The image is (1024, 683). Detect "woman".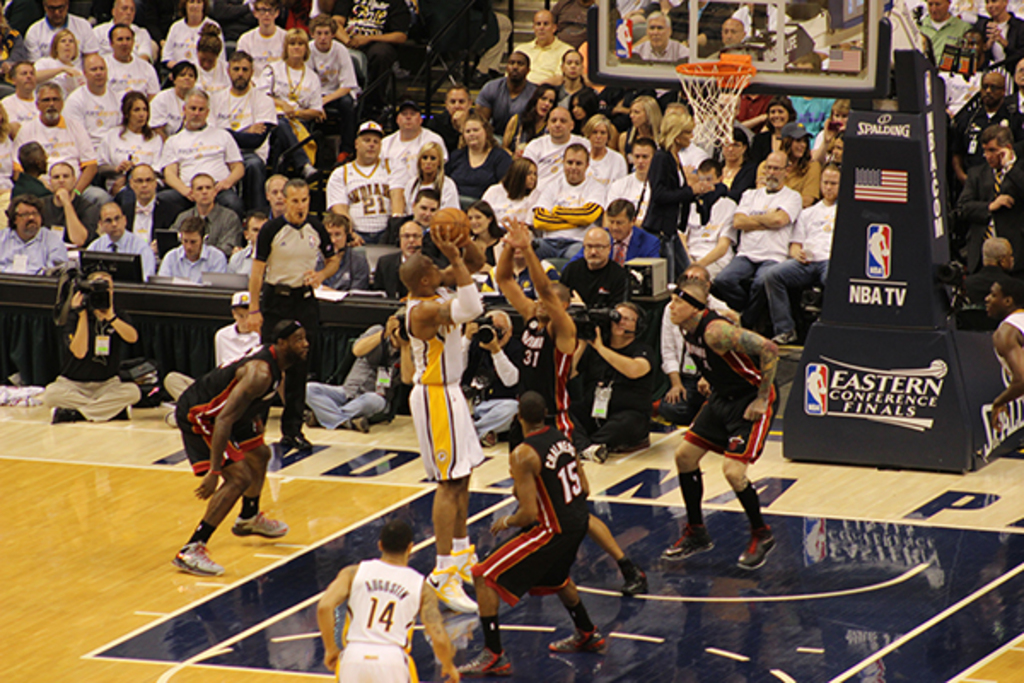
Detection: Rect(777, 116, 824, 207).
